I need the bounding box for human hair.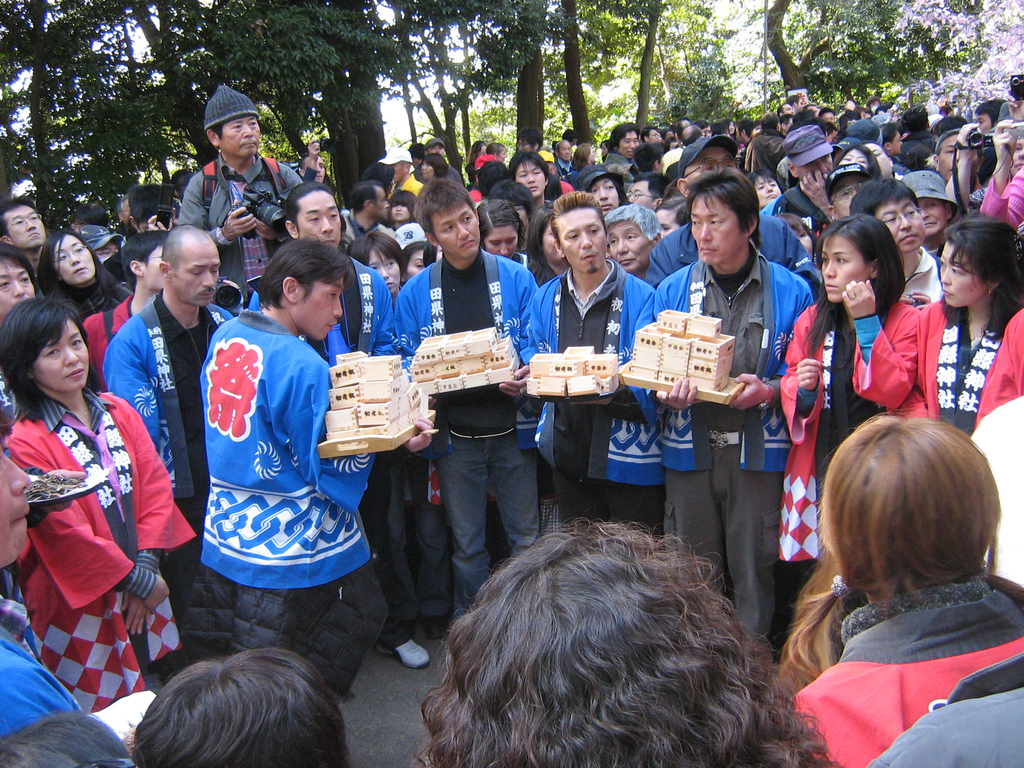
Here it is: 259,236,357,308.
